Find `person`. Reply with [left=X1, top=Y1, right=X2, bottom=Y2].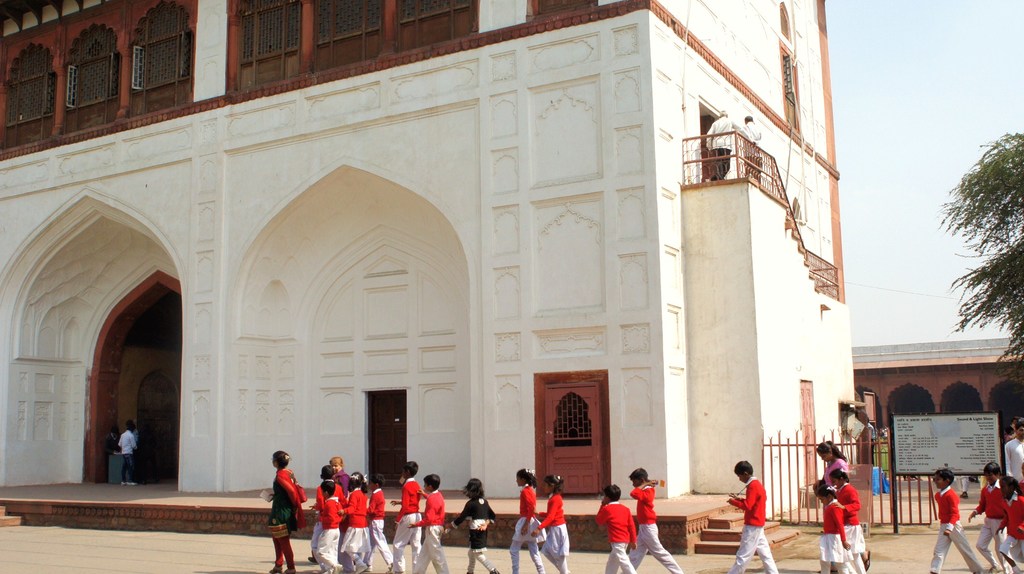
[left=444, top=479, right=497, bottom=573].
